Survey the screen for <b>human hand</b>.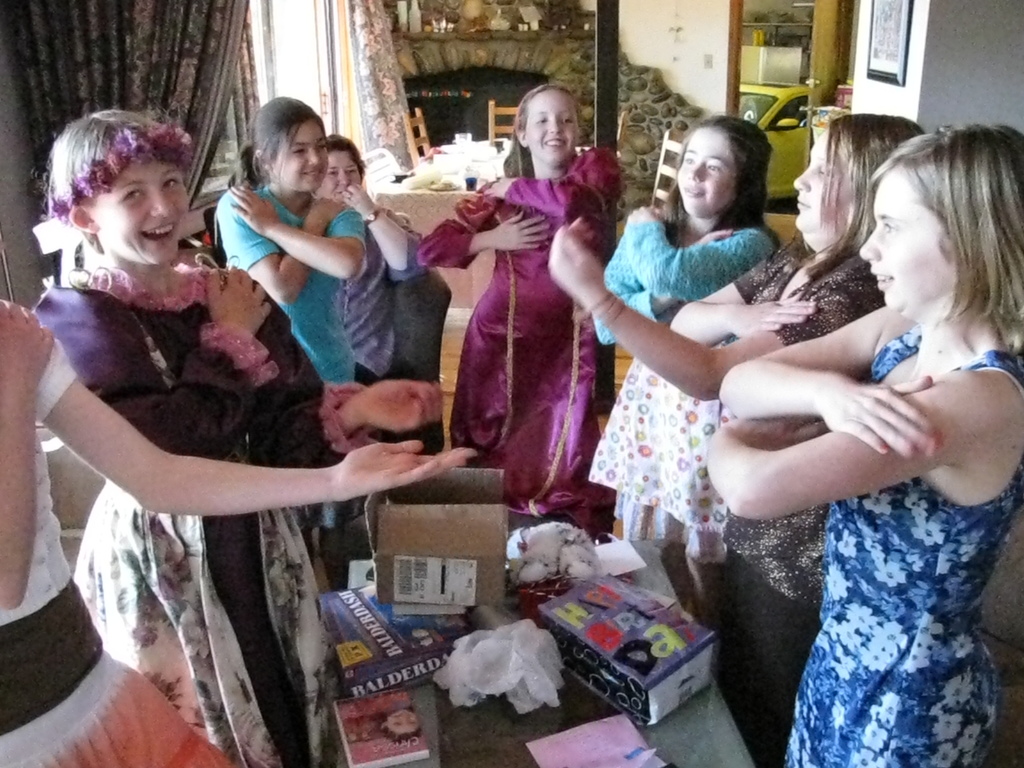
Survey found: bbox=[0, 300, 55, 396].
